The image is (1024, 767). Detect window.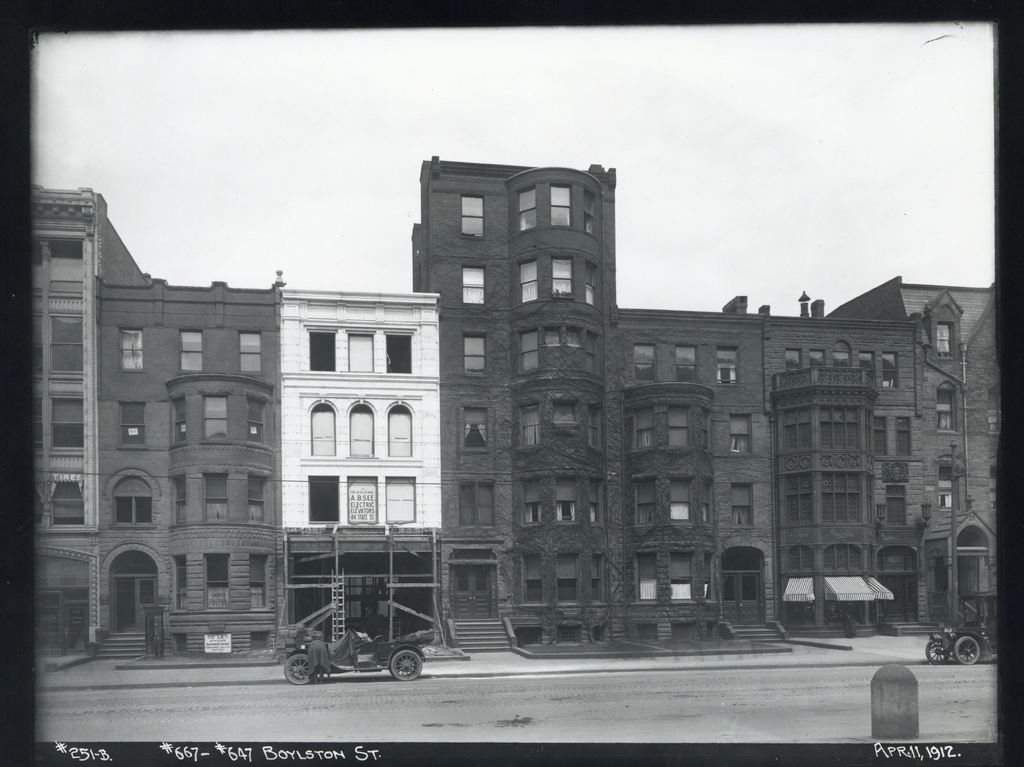
Detection: [left=858, top=349, right=872, bottom=373].
